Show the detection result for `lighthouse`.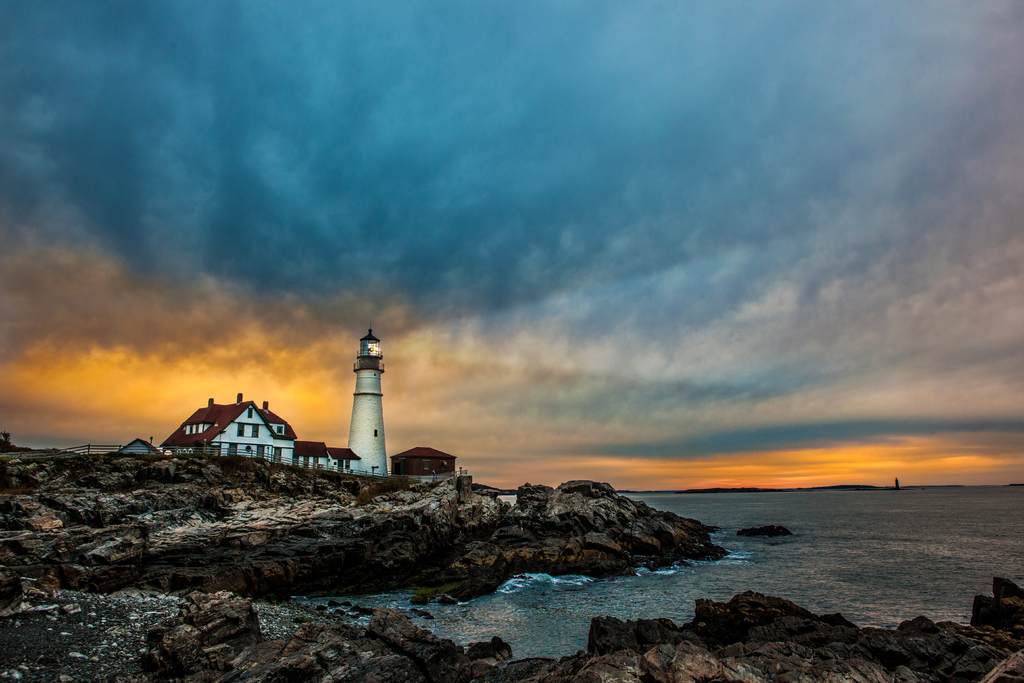
select_region(348, 320, 385, 473).
